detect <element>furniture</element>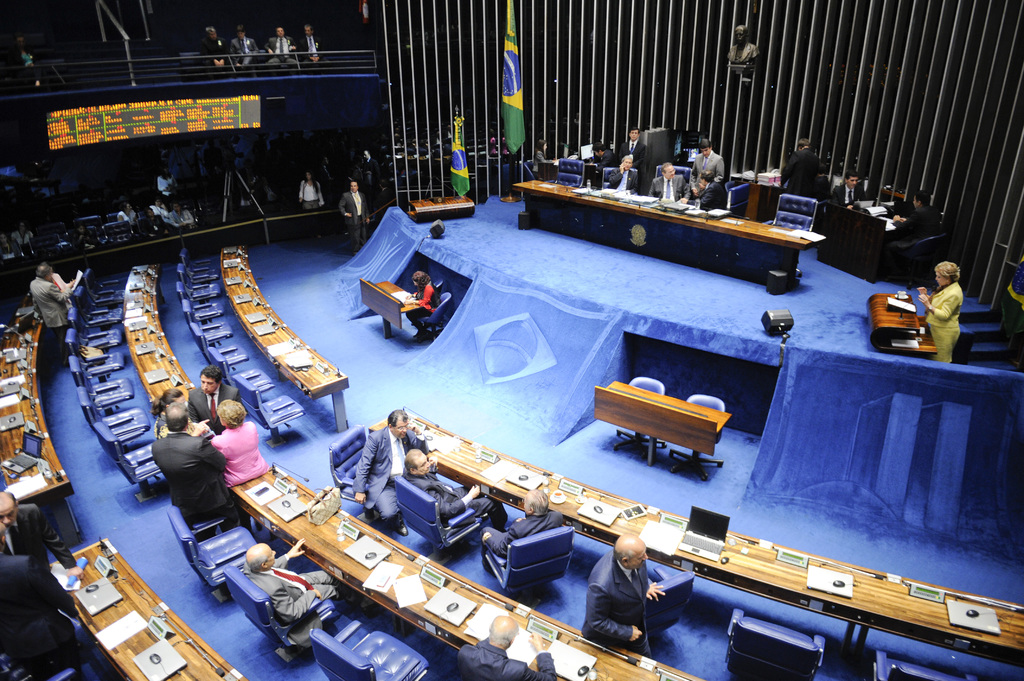
box(811, 198, 947, 282)
